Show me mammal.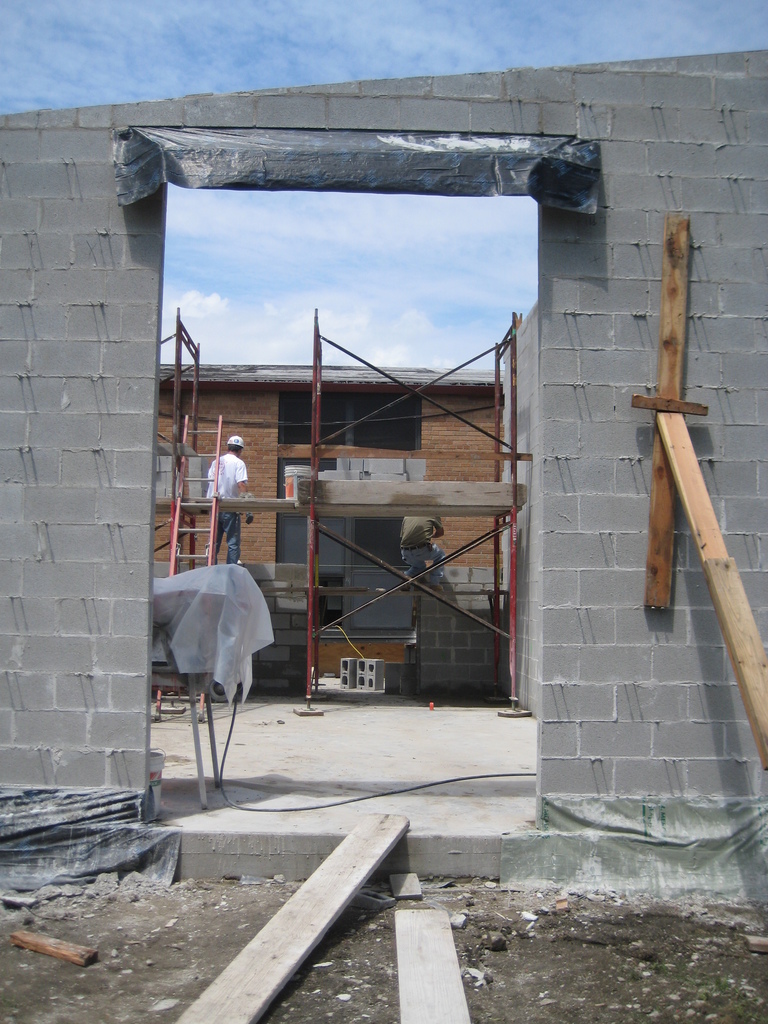
mammal is here: <bbox>202, 435, 251, 565</bbox>.
